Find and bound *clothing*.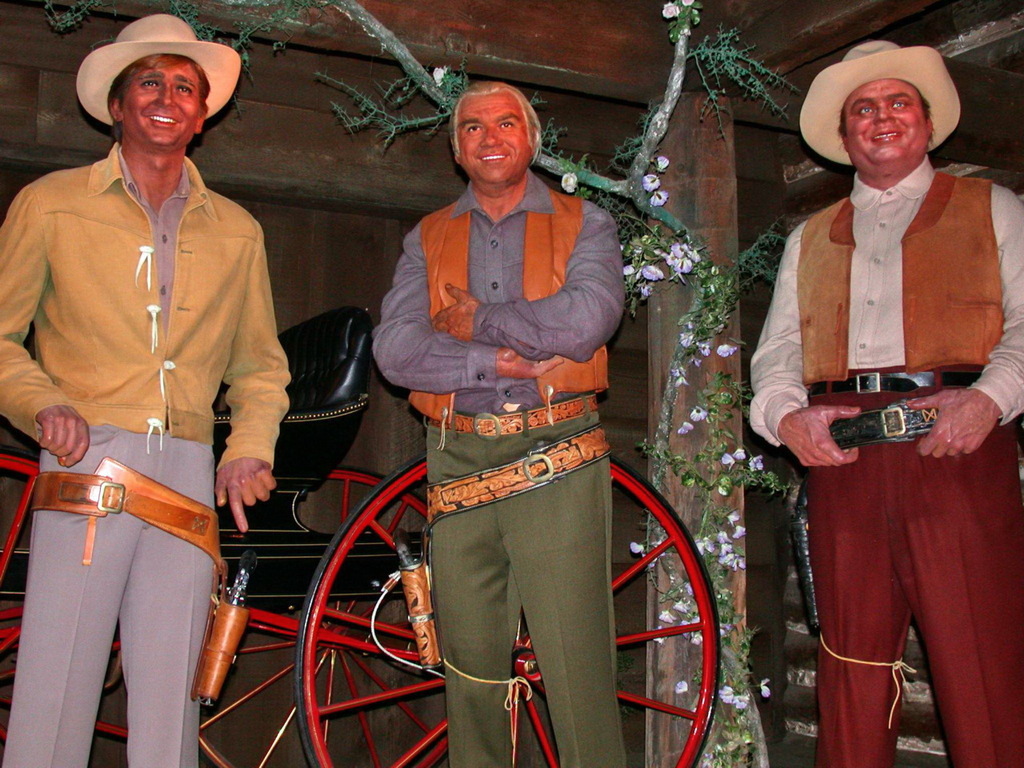
Bound: 0/146/294/767.
